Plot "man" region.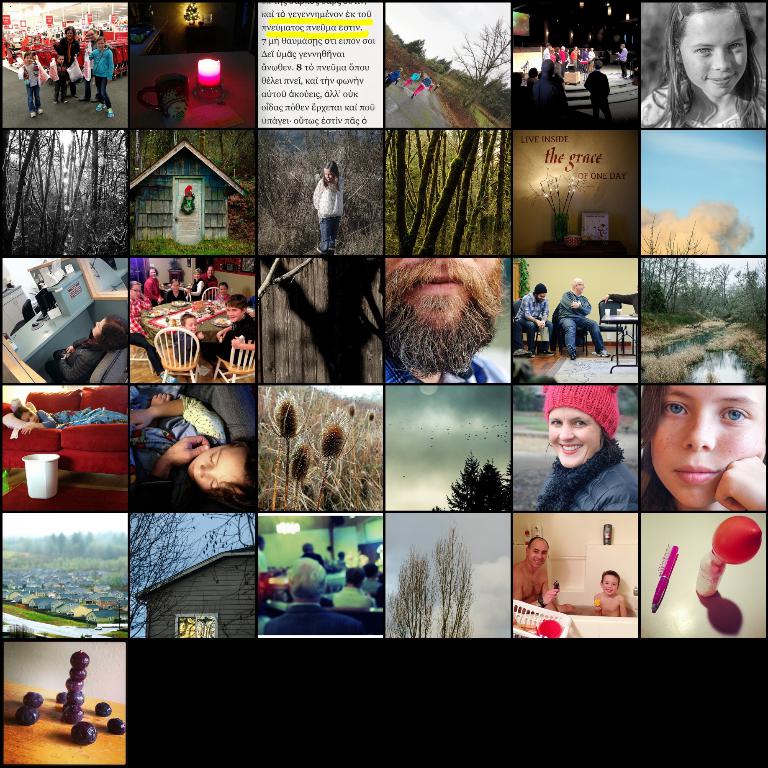
Plotted at [x1=263, y1=556, x2=368, y2=636].
